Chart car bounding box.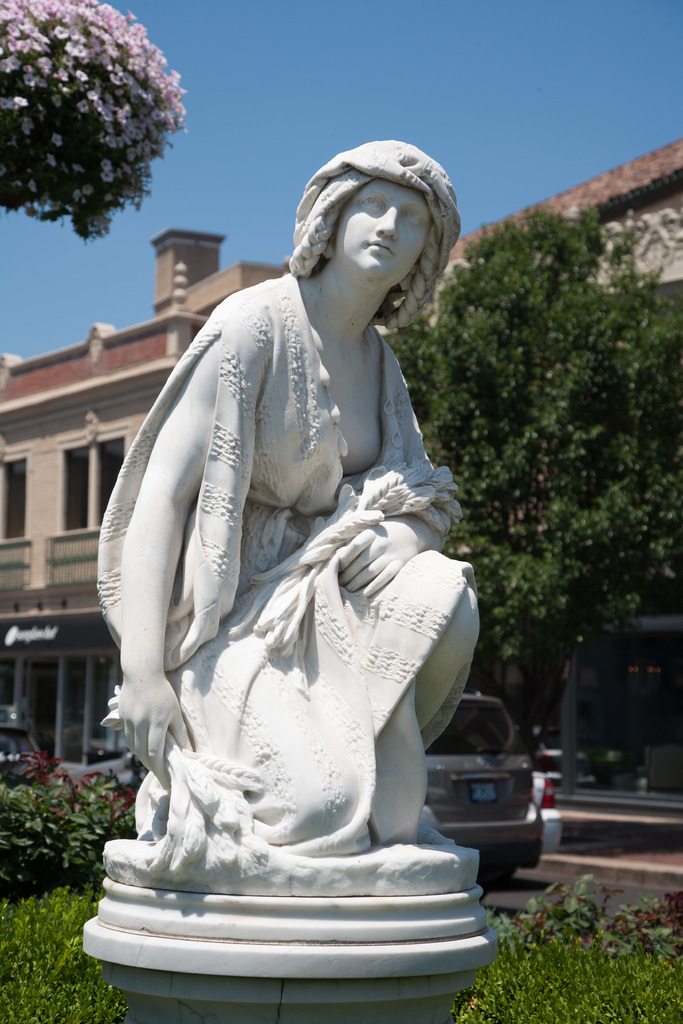
Charted: [left=447, top=746, right=556, bottom=872].
